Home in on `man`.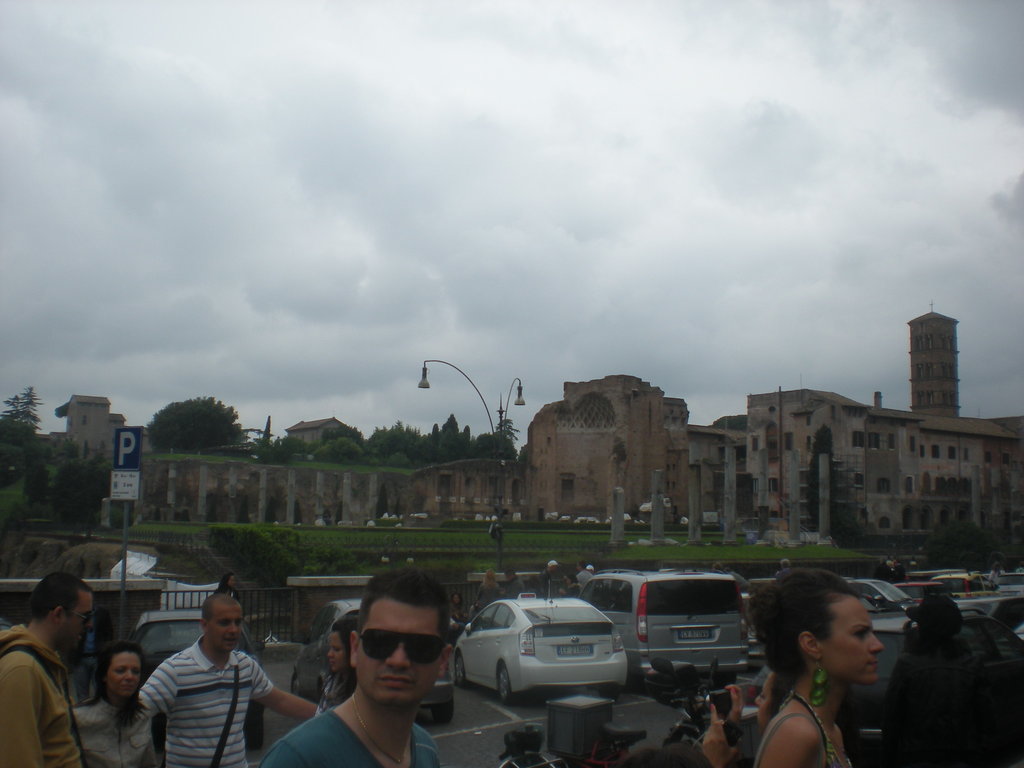
Homed in at 540/561/559/599.
